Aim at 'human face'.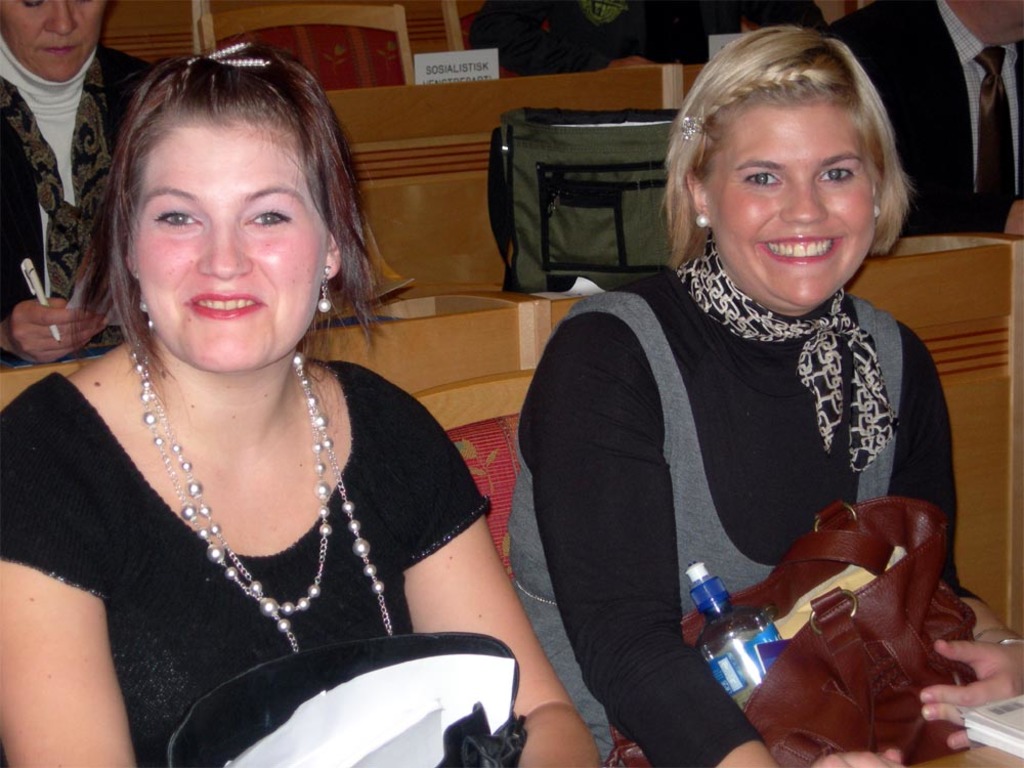
Aimed at [left=135, top=125, right=324, bottom=376].
